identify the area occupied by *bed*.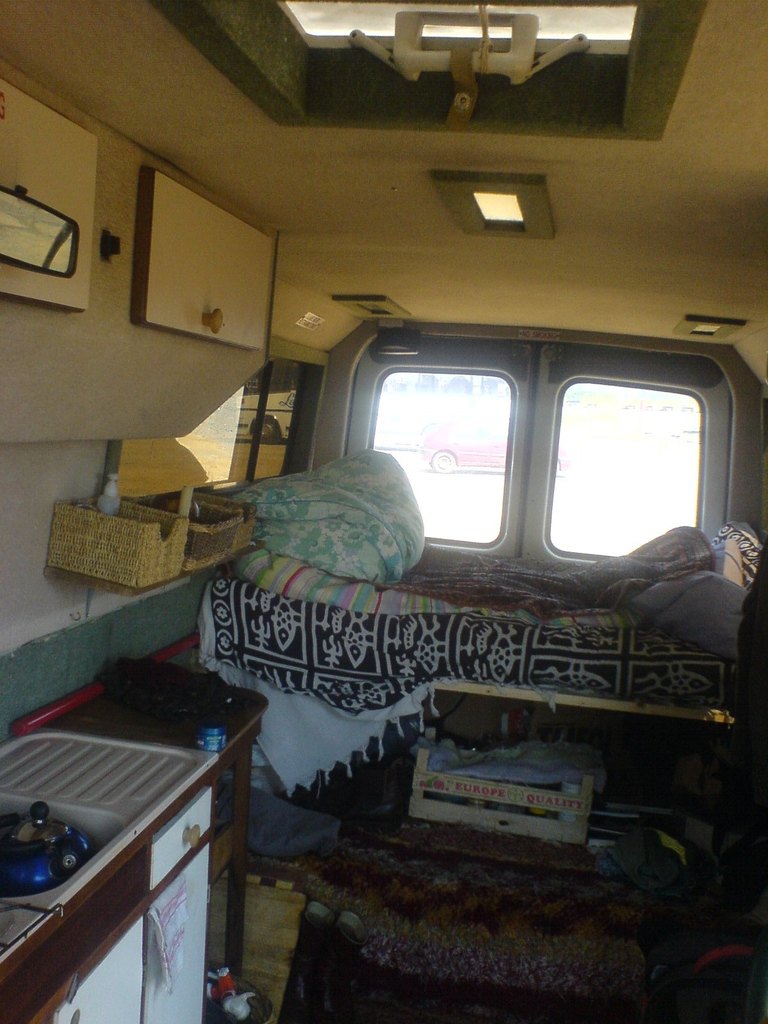
Area: 198:445:767:803.
